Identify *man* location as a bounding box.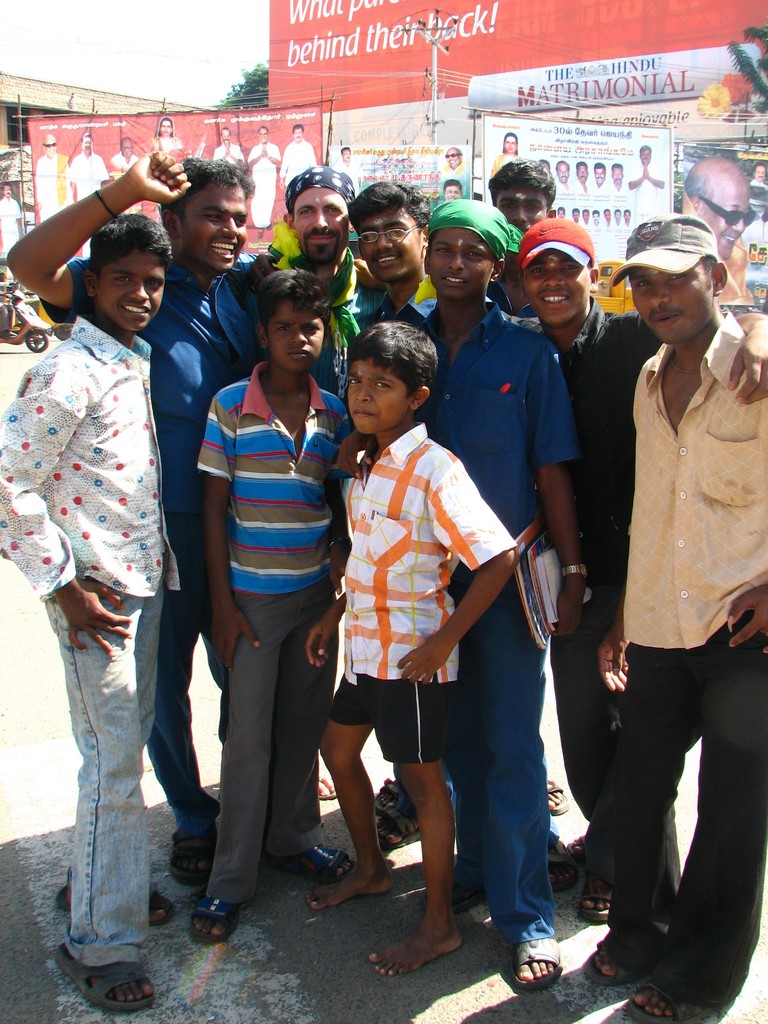
bbox=(557, 206, 567, 218).
